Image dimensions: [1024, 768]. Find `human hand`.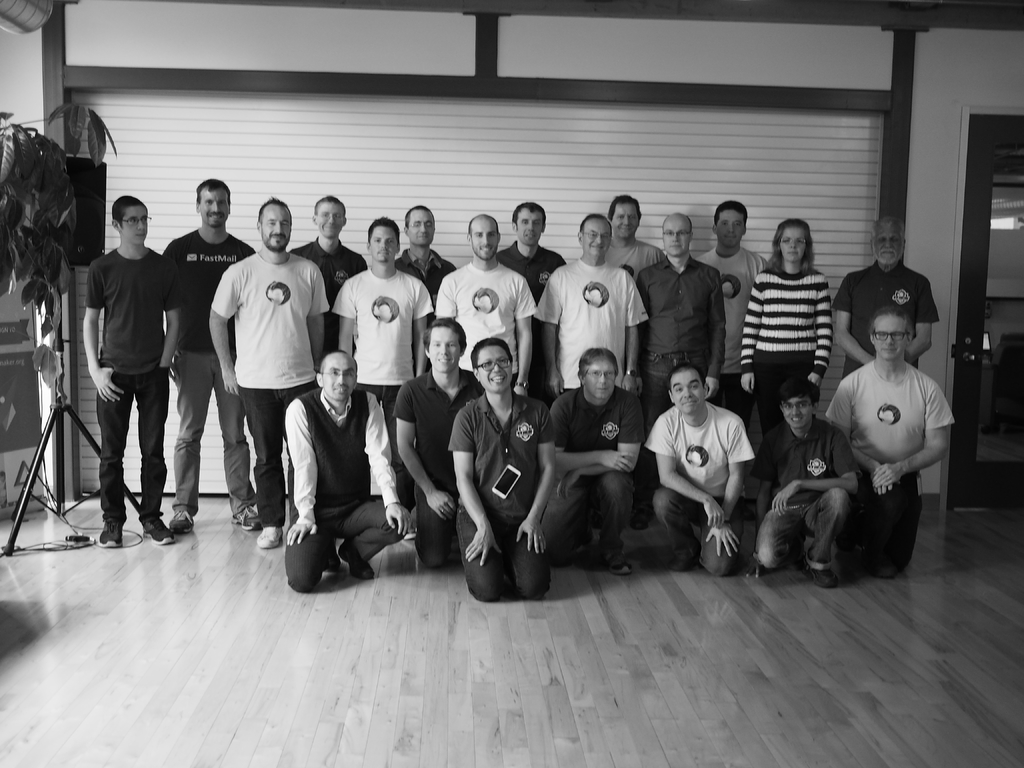
box=[554, 468, 580, 500].
